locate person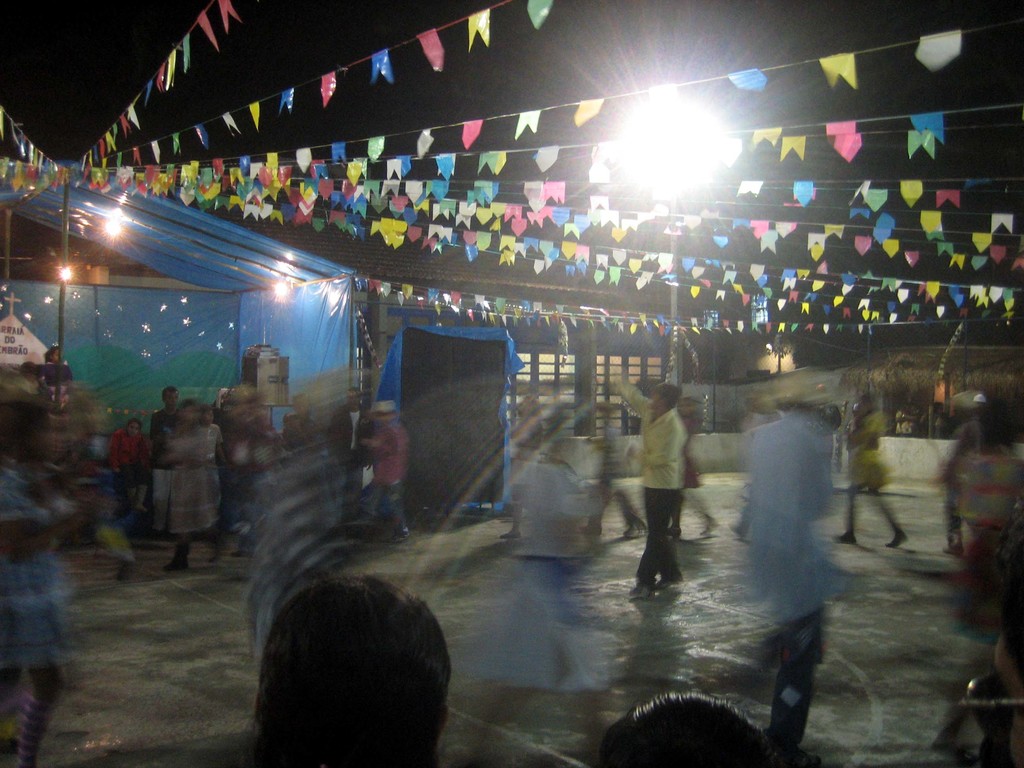
[left=586, top=692, right=776, bottom=767]
